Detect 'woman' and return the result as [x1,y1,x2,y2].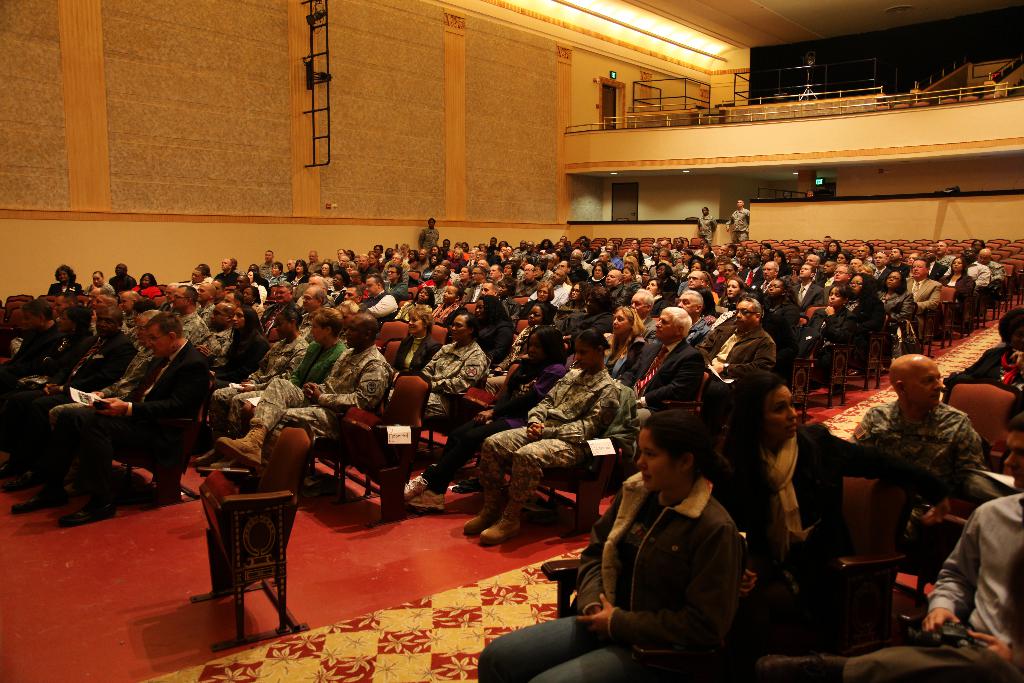
[840,274,888,379].
